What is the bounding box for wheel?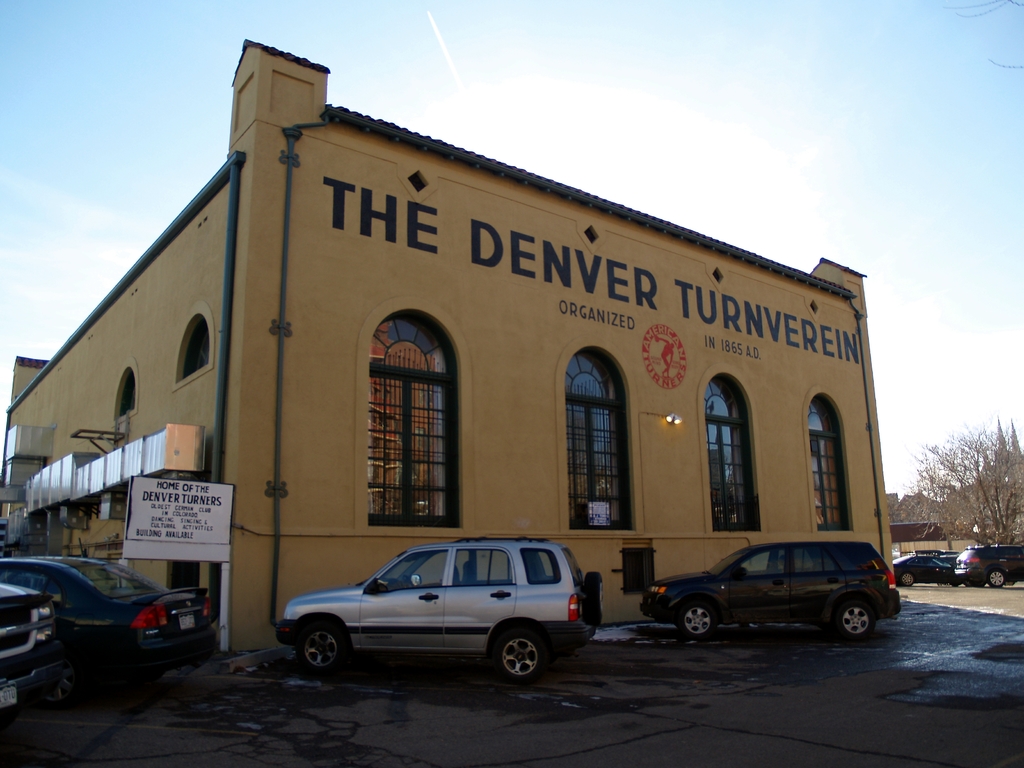
[900,570,916,586].
